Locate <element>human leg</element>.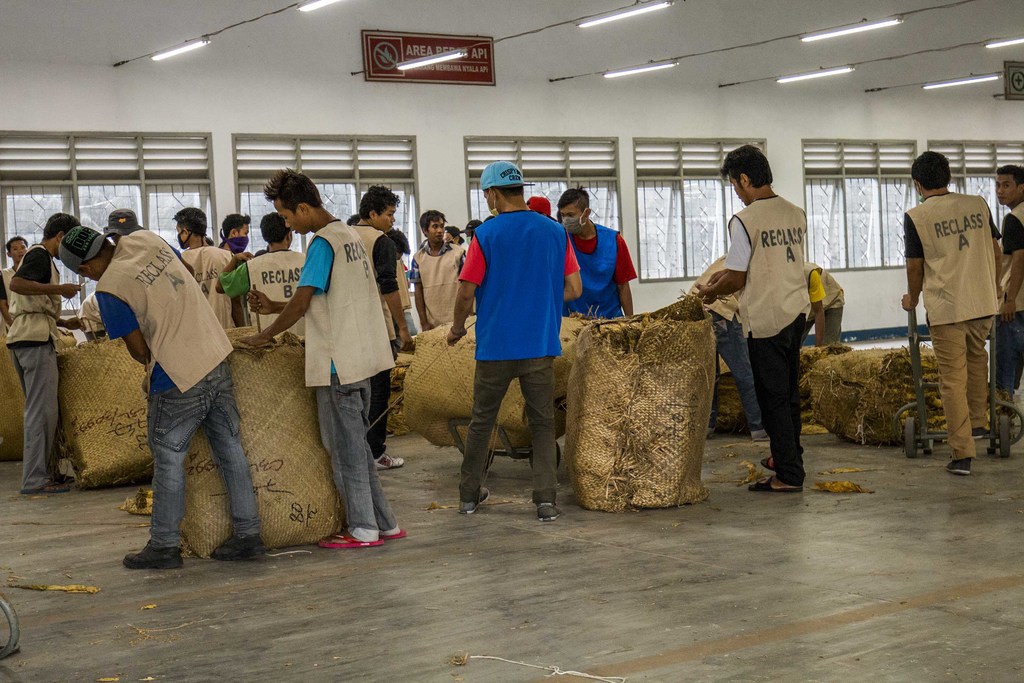
Bounding box: pyautogui.locateOnScreen(120, 368, 218, 570).
